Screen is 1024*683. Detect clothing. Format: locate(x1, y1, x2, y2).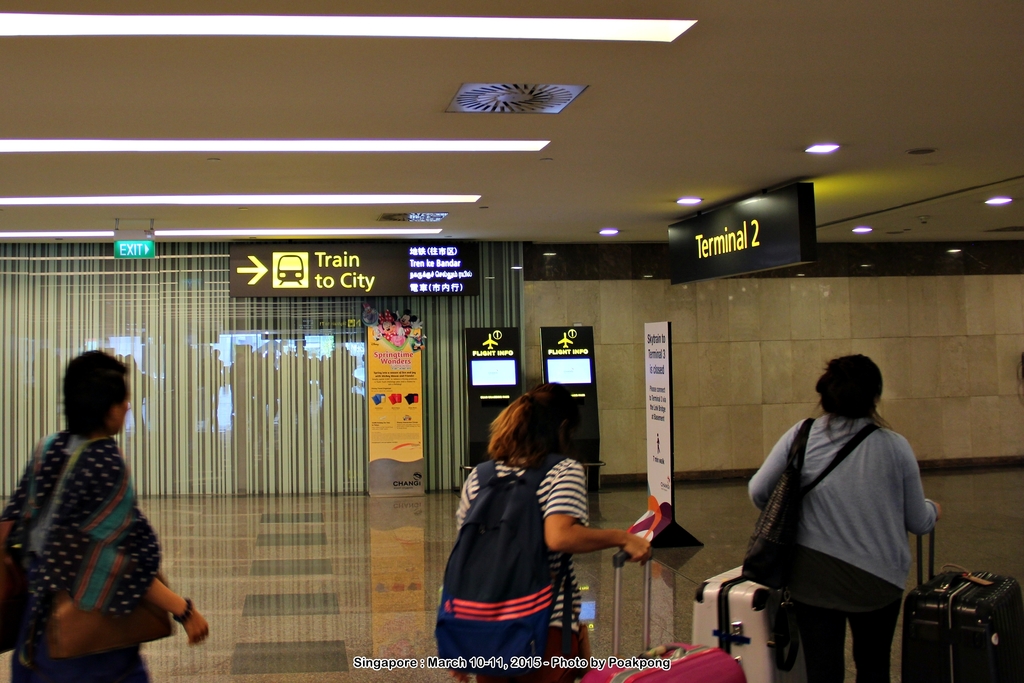
locate(545, 628, 583, 678).
